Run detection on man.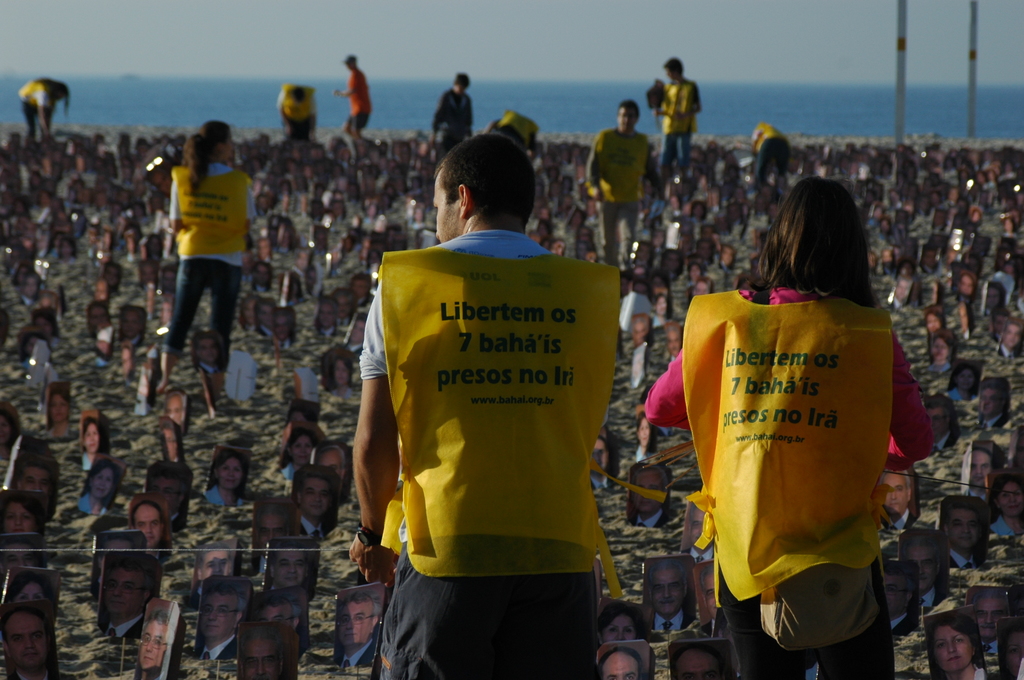
Result: <region>1004, 323, 1021, 362</region>.
